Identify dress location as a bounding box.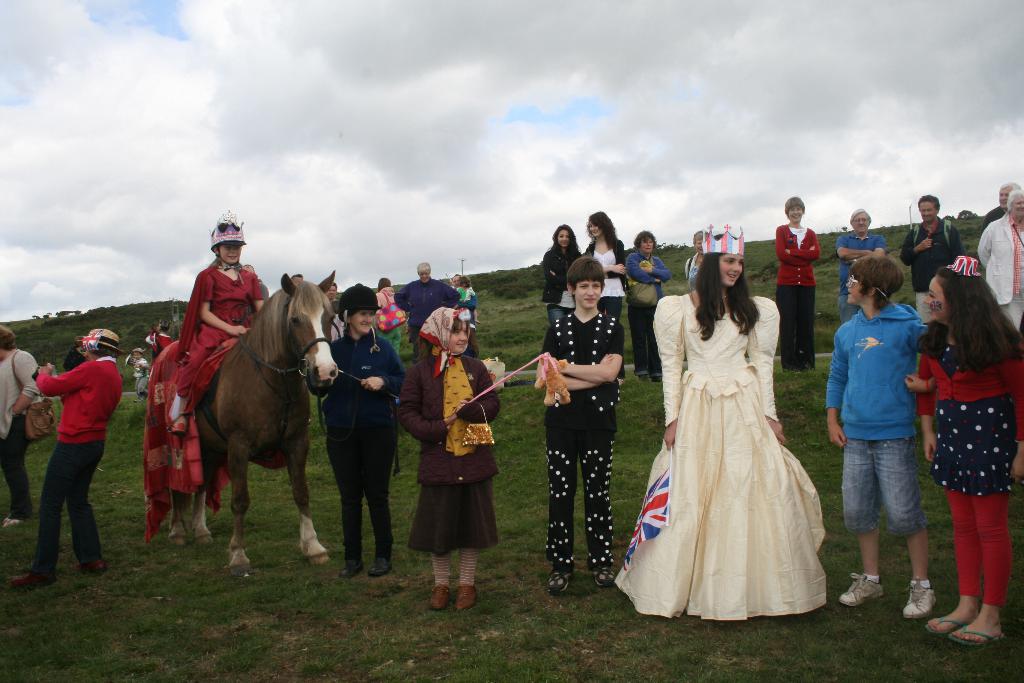
left=173, top=265, right=260, bottom=416.
